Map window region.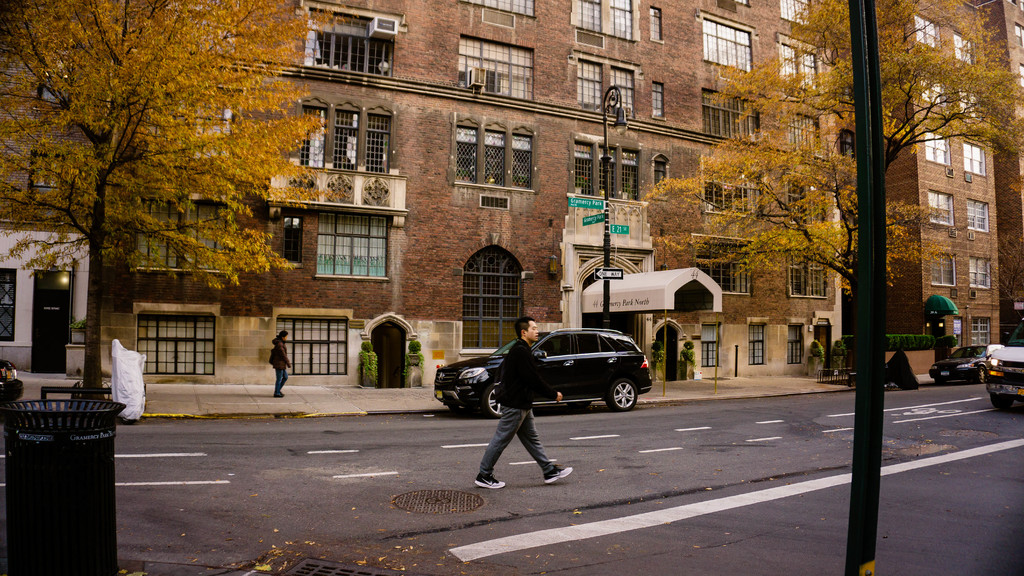
Mapped to (x1=701, y1=166, x2=760, y2=214).
